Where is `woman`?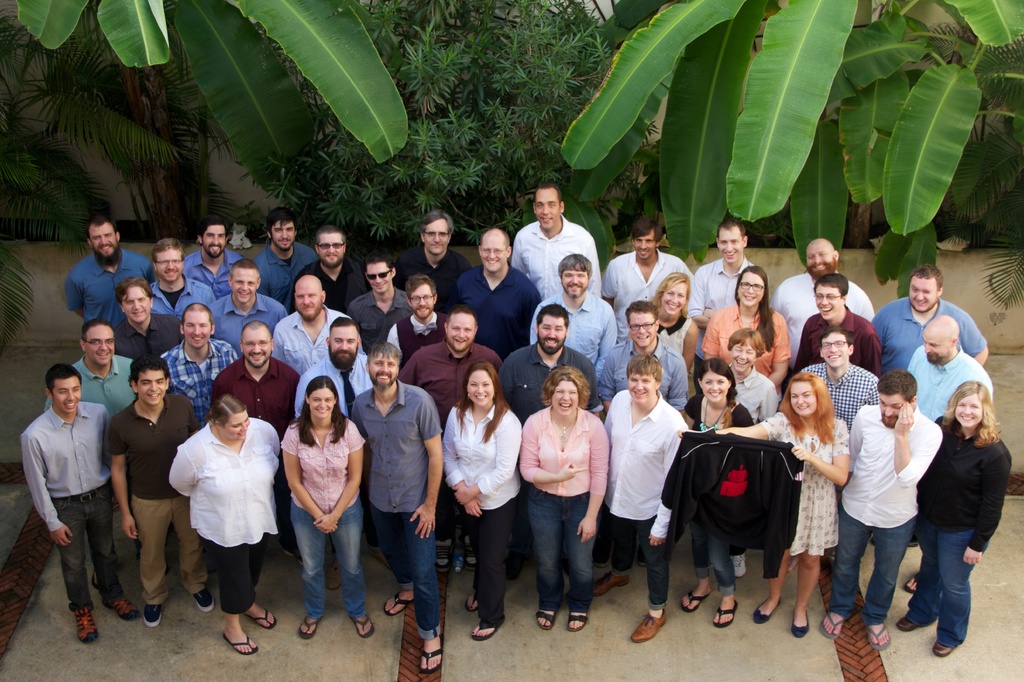
pyautogui.locateOnScreen(442, 361, 529, 633).
